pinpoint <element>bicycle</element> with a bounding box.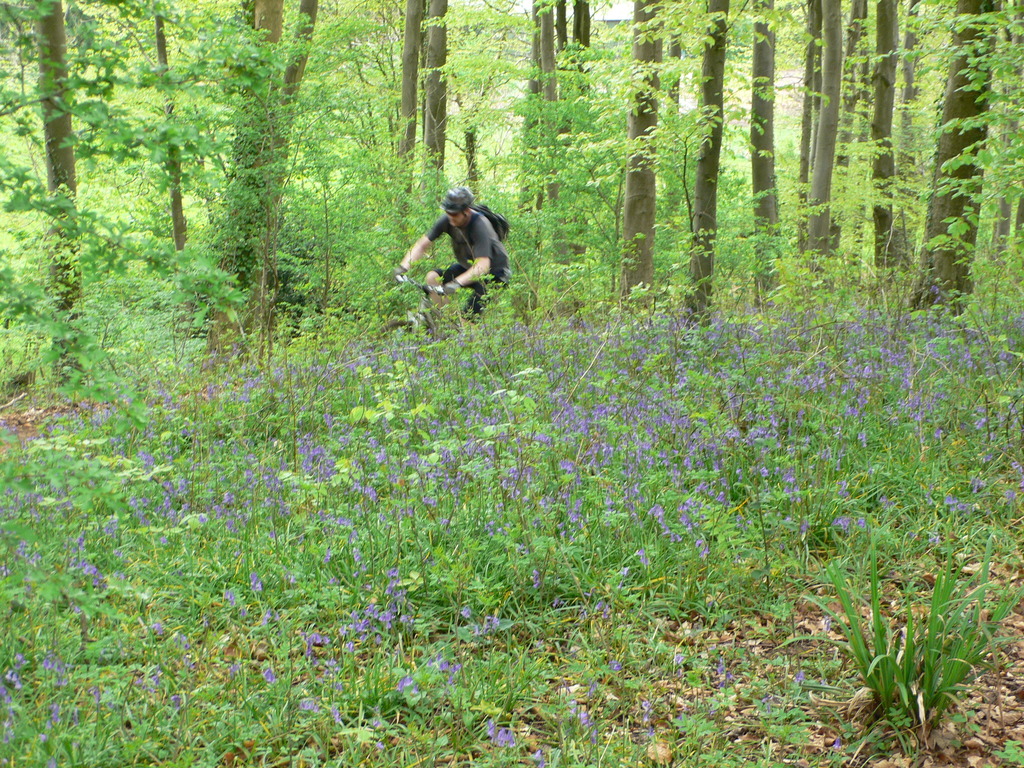
BBox(373, 272, 509, 344).
